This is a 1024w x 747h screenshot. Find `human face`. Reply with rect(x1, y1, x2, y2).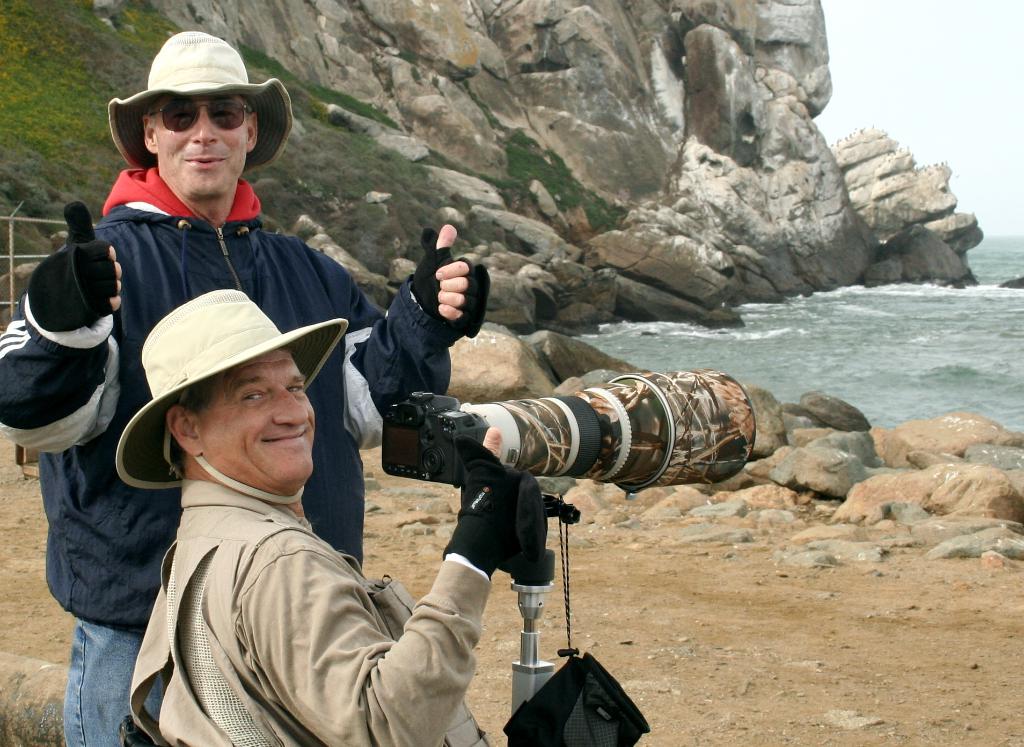
rect(155, 95, 250, 195).
